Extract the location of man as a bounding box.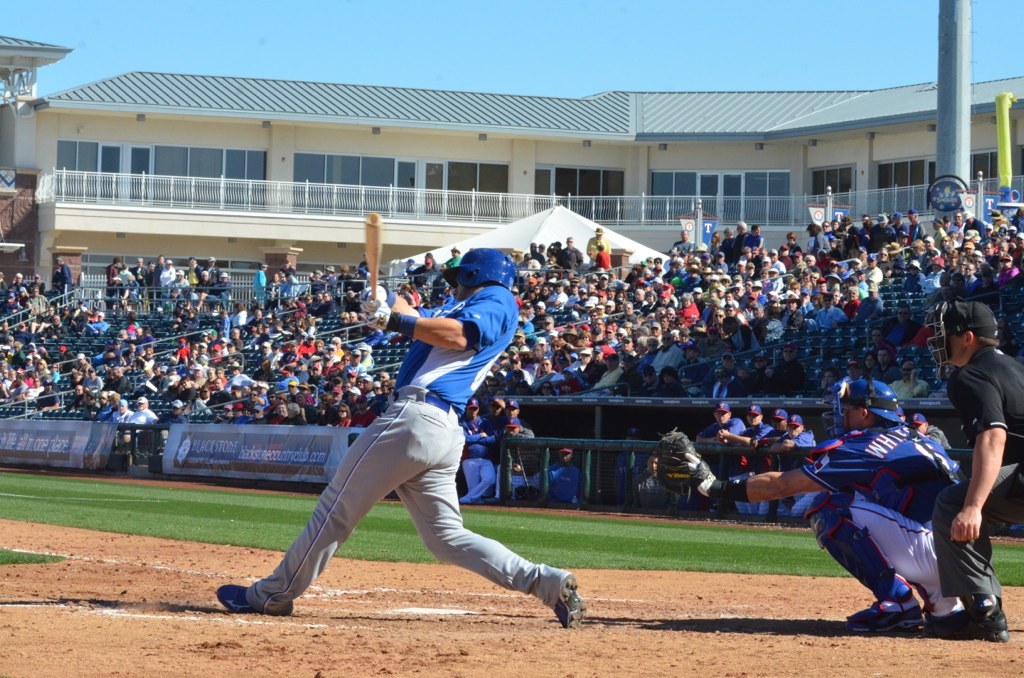
bbox(676, 343, 710, 394).
